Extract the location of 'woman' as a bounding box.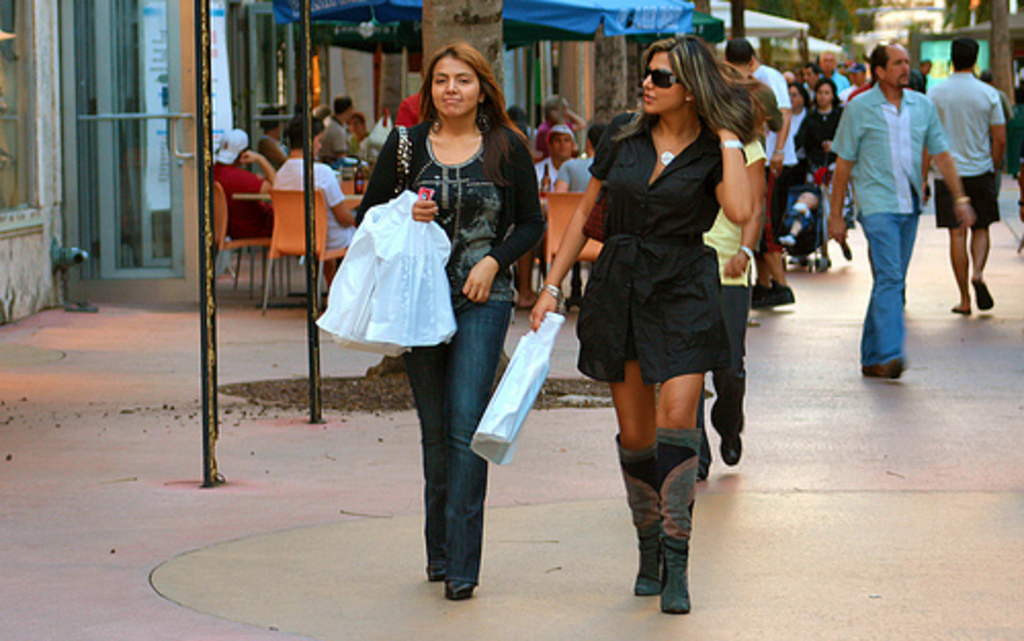
region(350, 39, 547, 600).
